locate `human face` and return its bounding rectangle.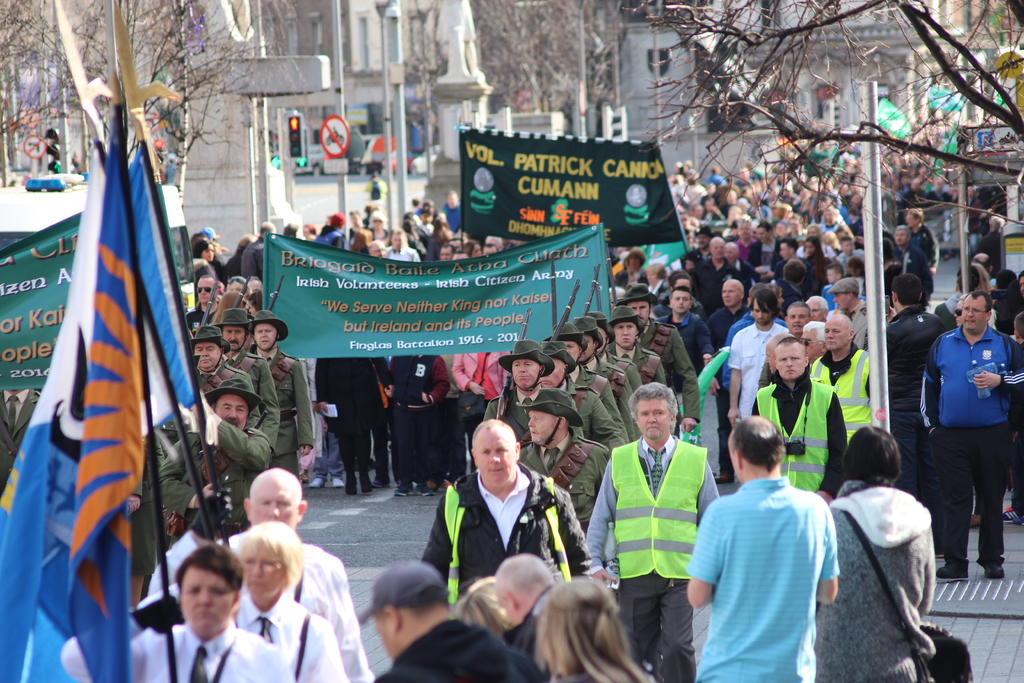
bbox=(248, 473, 305, 522).
